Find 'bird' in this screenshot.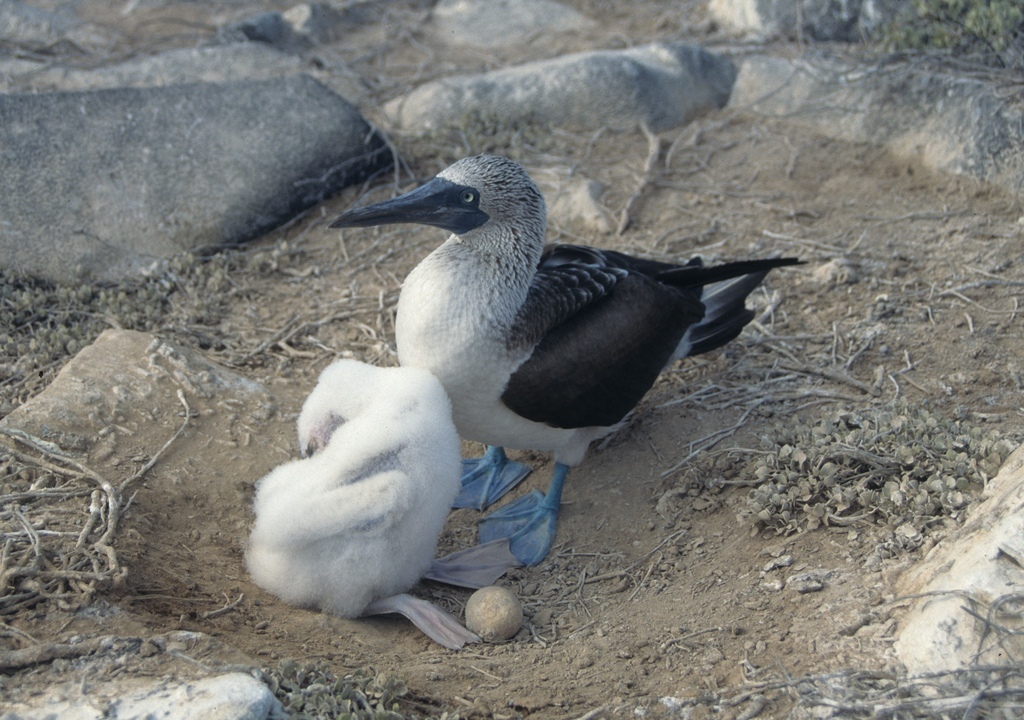
The bounding box for 'bird' is {"left": 329, "top": 155, "right": 807, "bottom": 582}.
